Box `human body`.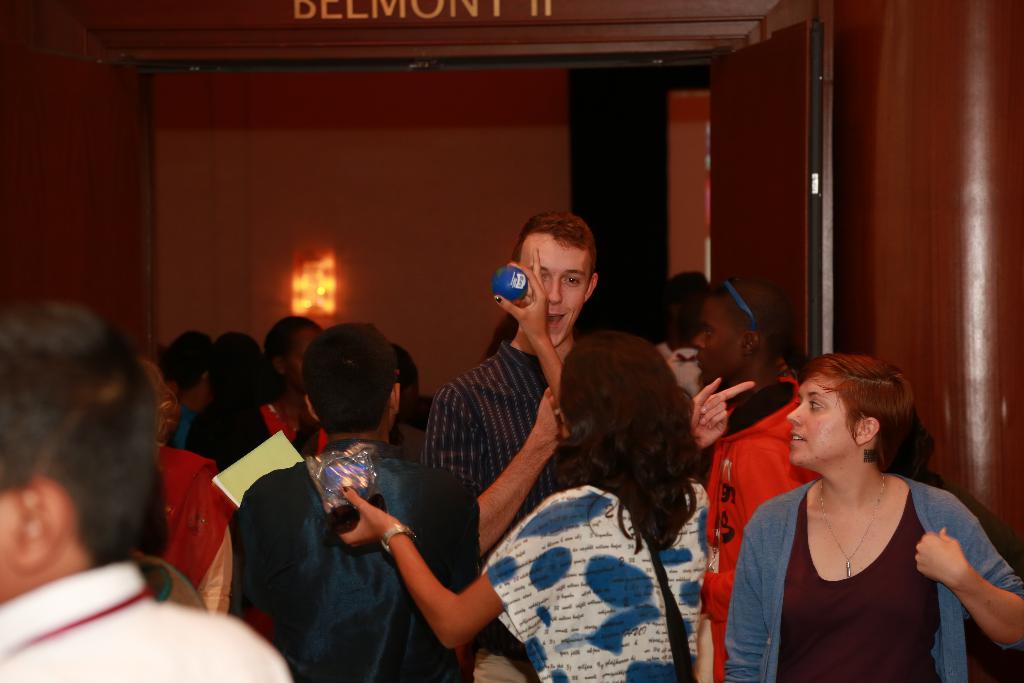
{"x1": 242, "y1": 394, "x2": 323, "y2": 466}.
